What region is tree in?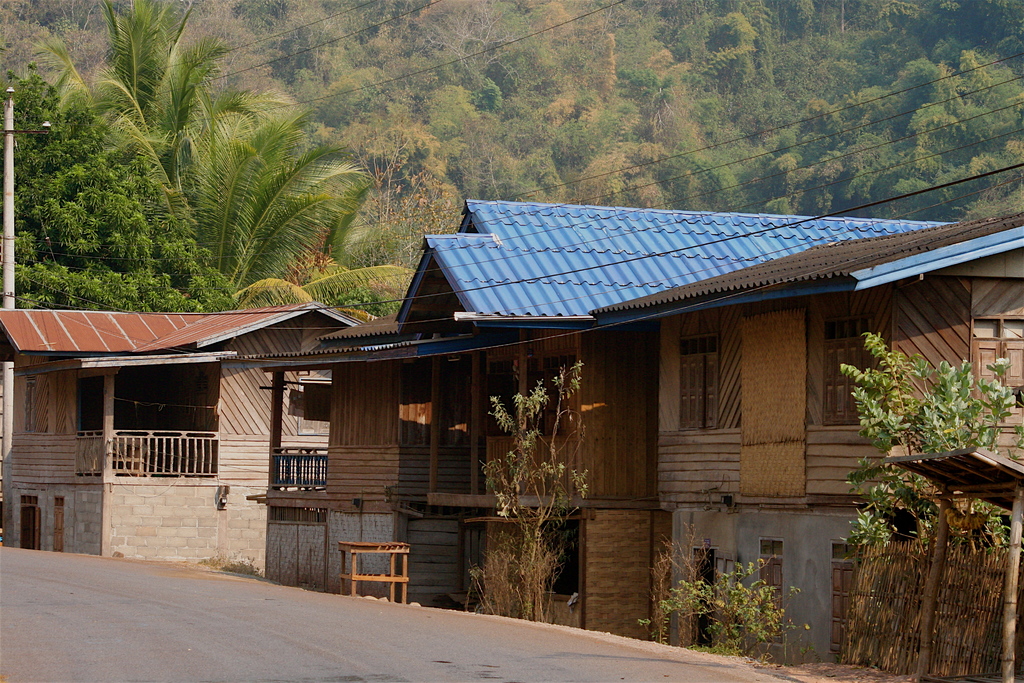
<box>31,0,413,317</box>.
